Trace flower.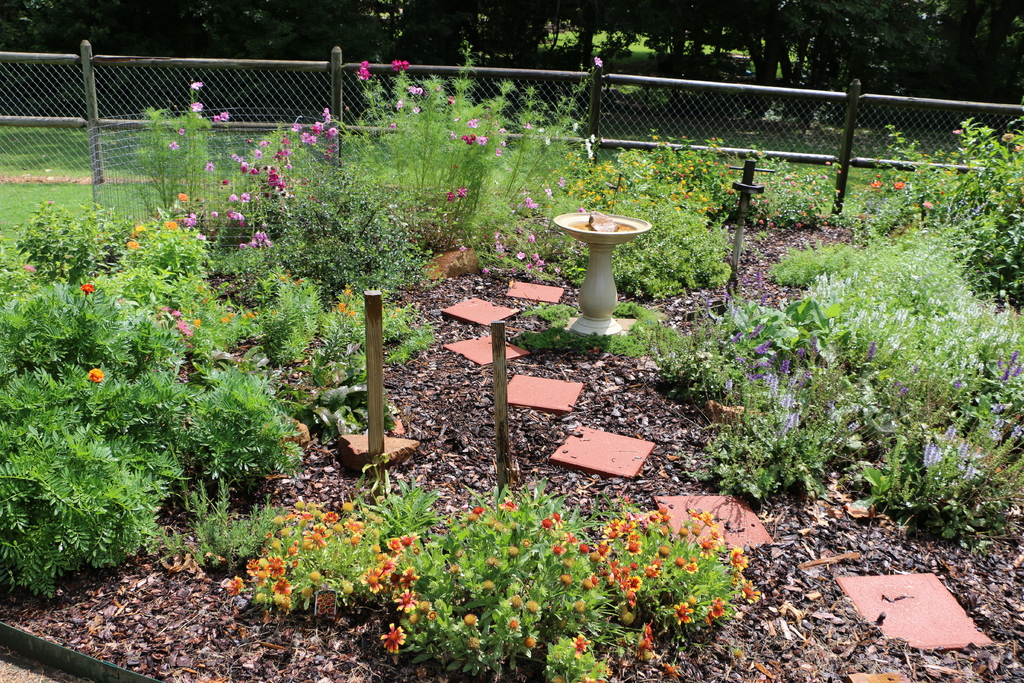
Traced to (519, 245, 521, 262).
